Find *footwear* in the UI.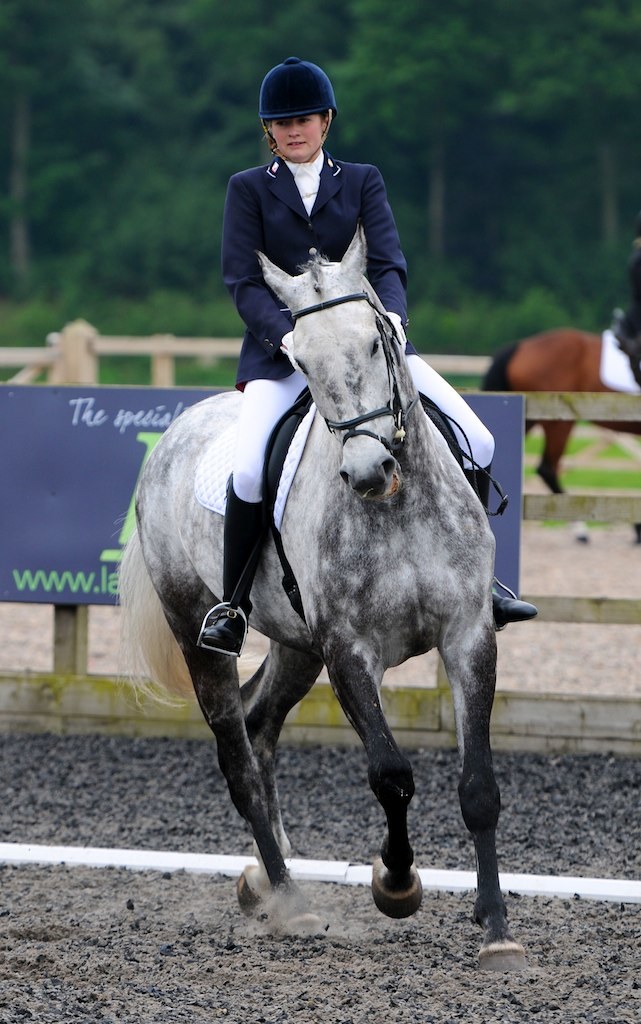
UI element at left=488, top=574, right=543, bottom=622.
